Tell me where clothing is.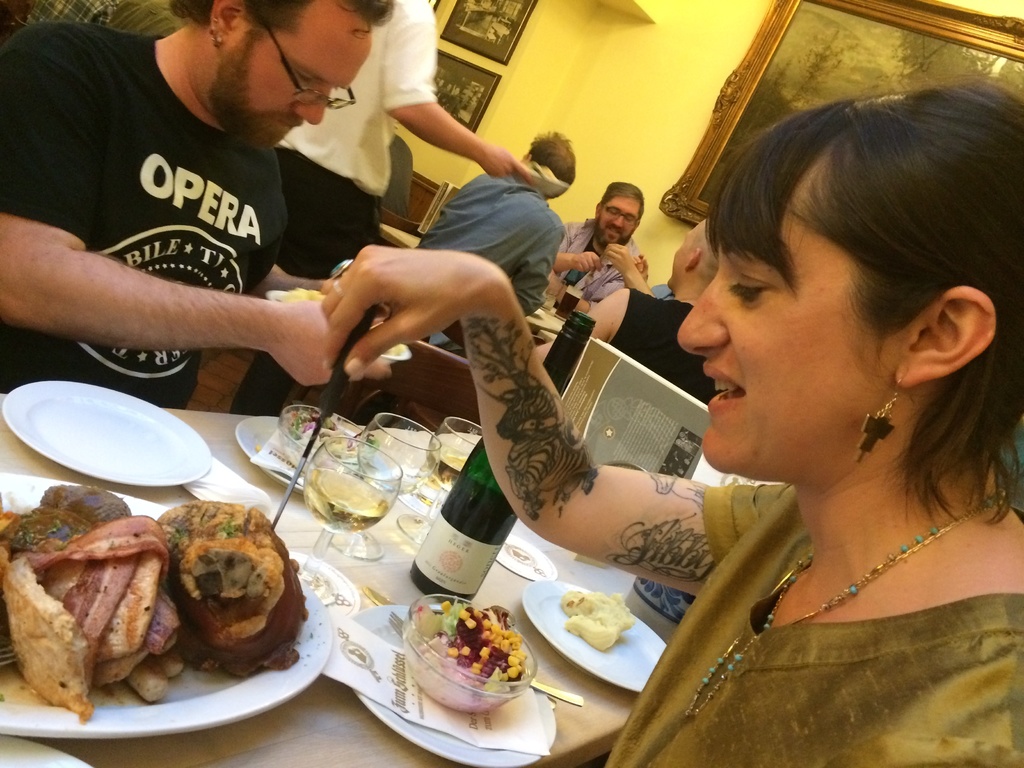
clothing is at {"x1": 410, "y1": 173, "x2": 563, "y2": 356}.
